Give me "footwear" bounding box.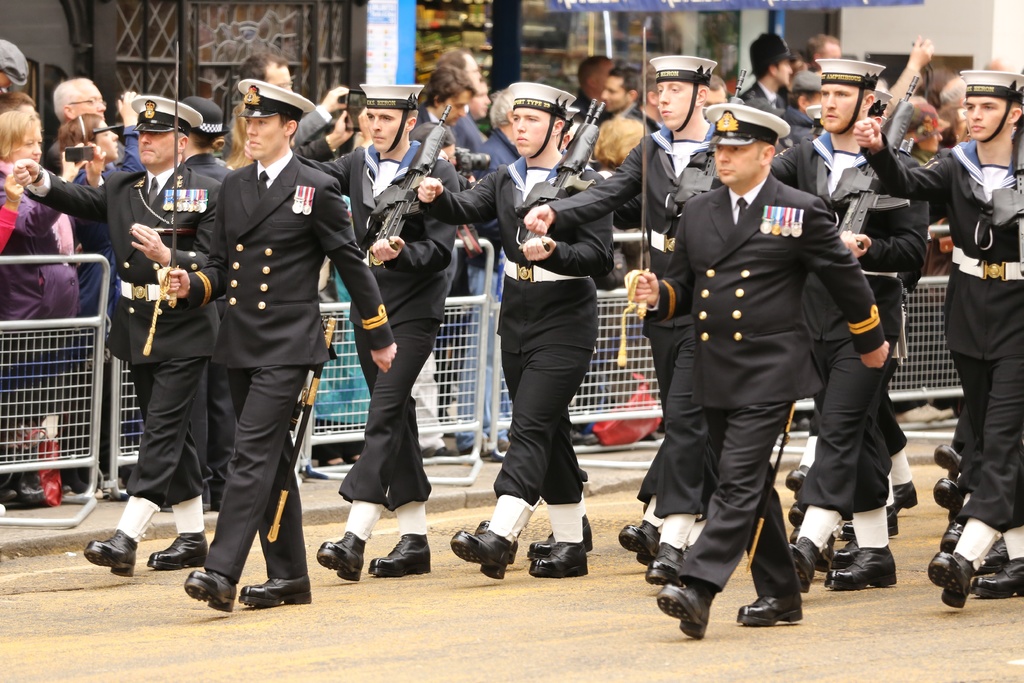
147 530 210 572.
